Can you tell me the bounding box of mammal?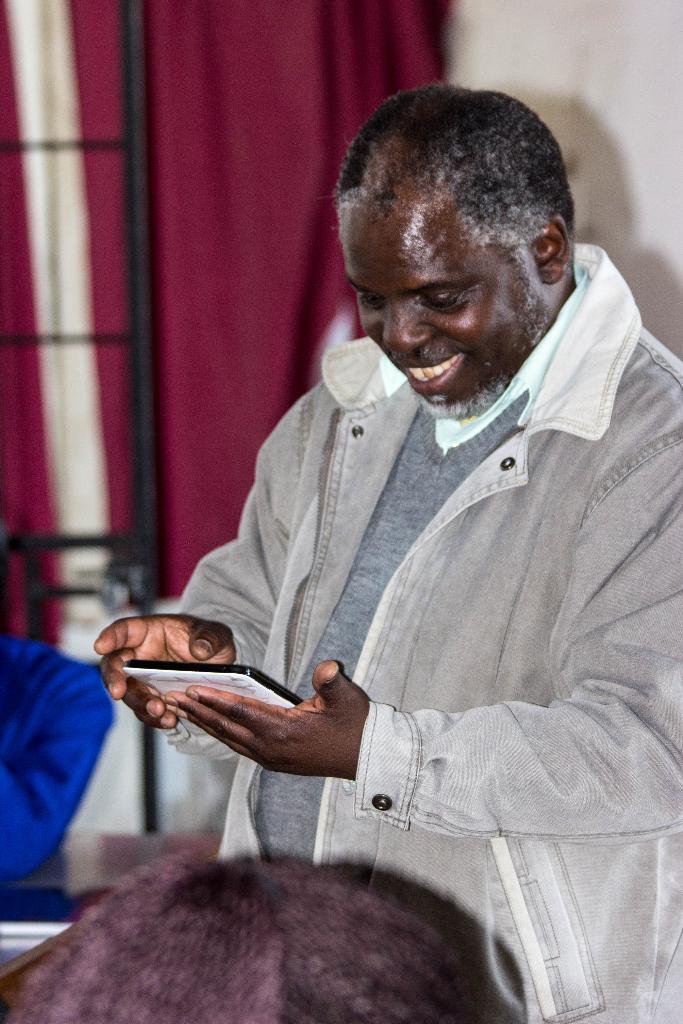
Rect(0, 624, 117, 877).
